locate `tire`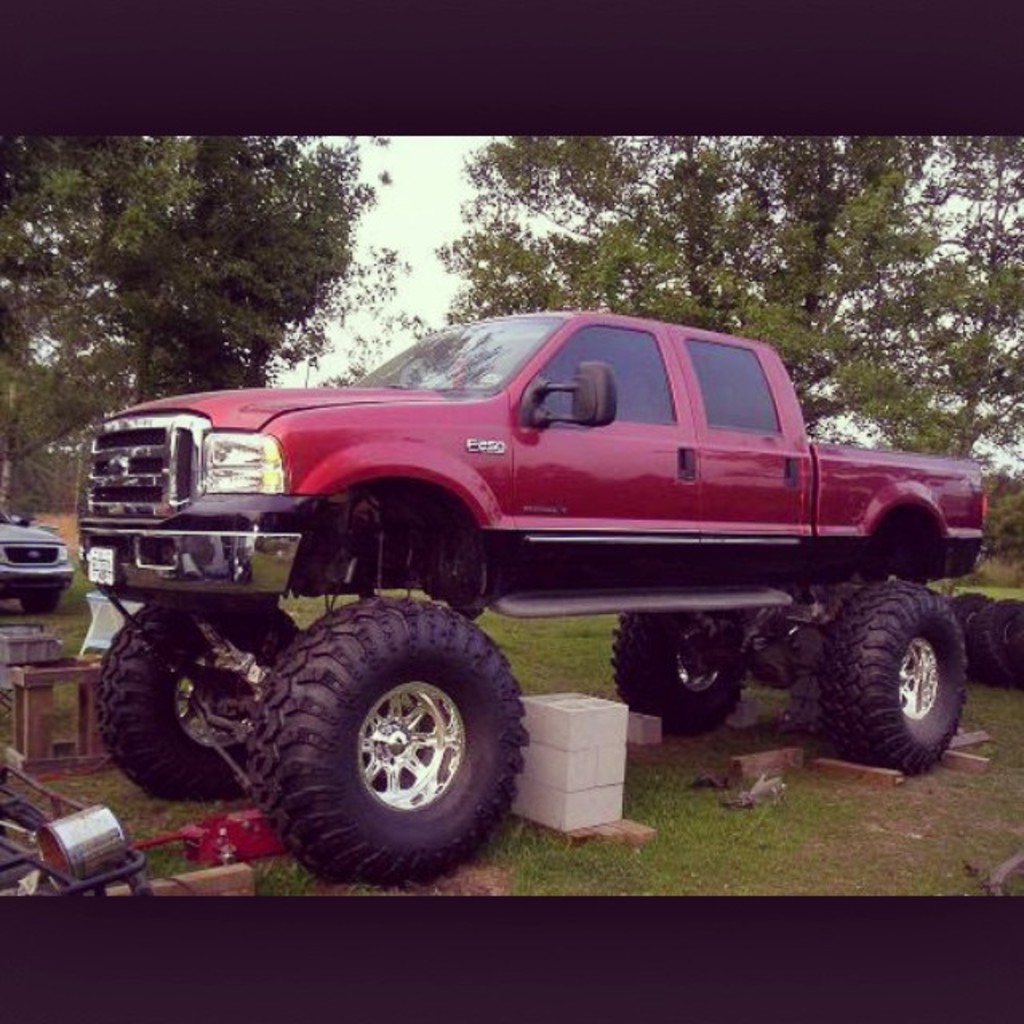
<bbox>947, 592, 994, 670</bbox>
